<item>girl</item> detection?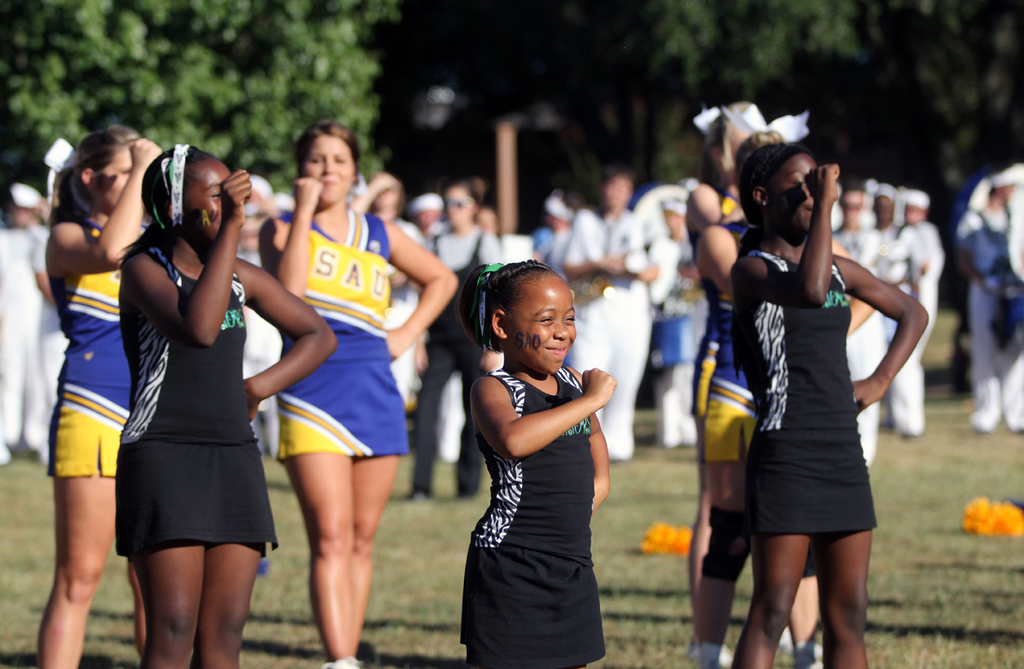
BBox(36, 122, 160, 668)
